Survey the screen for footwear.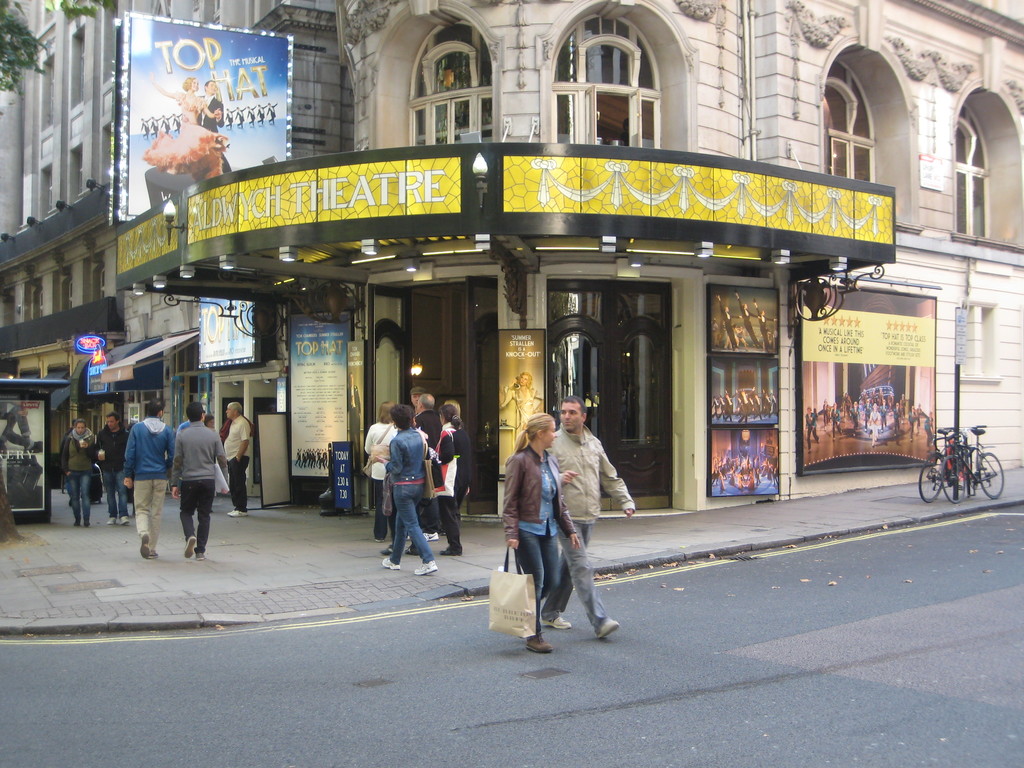
Survey found: [x1=182, y1=534, x2=193, y2=556].
